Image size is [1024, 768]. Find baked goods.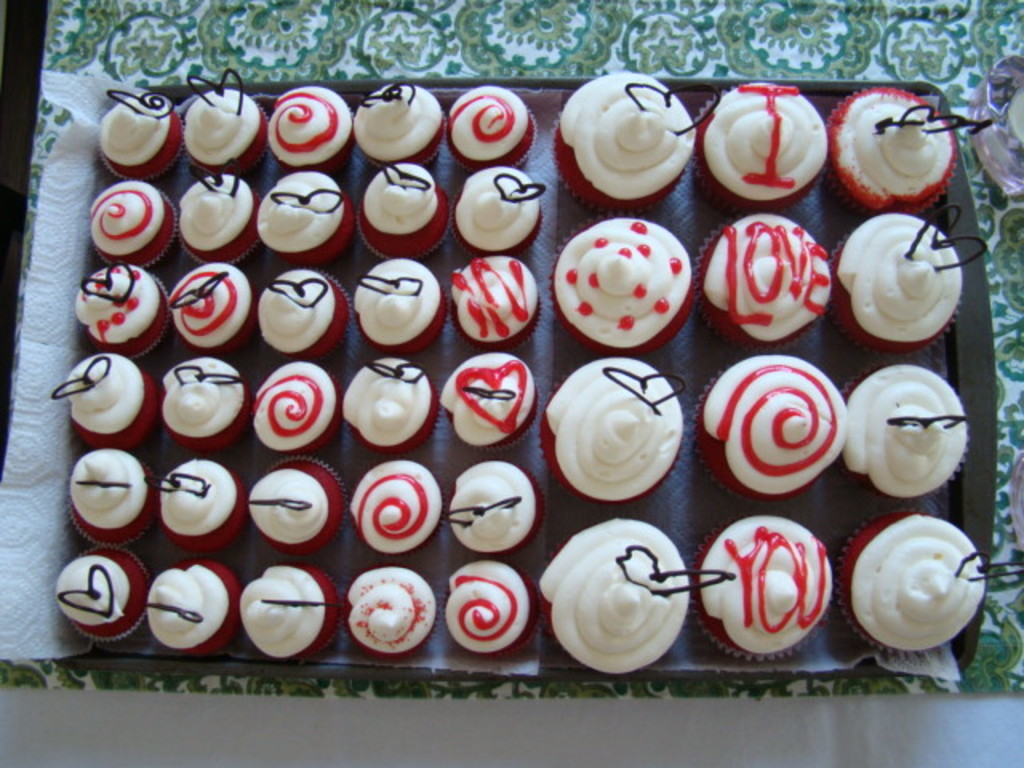
BBox(173, 157, 264, 264).
